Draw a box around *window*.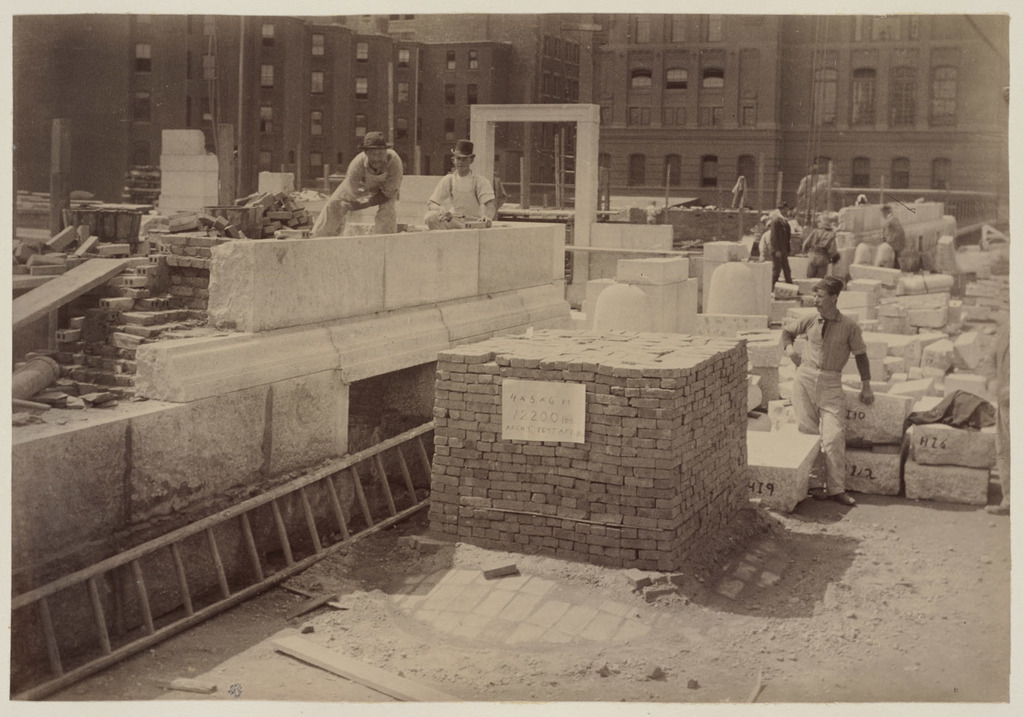
x1=311 y1=112 x2=322 y2=132.
